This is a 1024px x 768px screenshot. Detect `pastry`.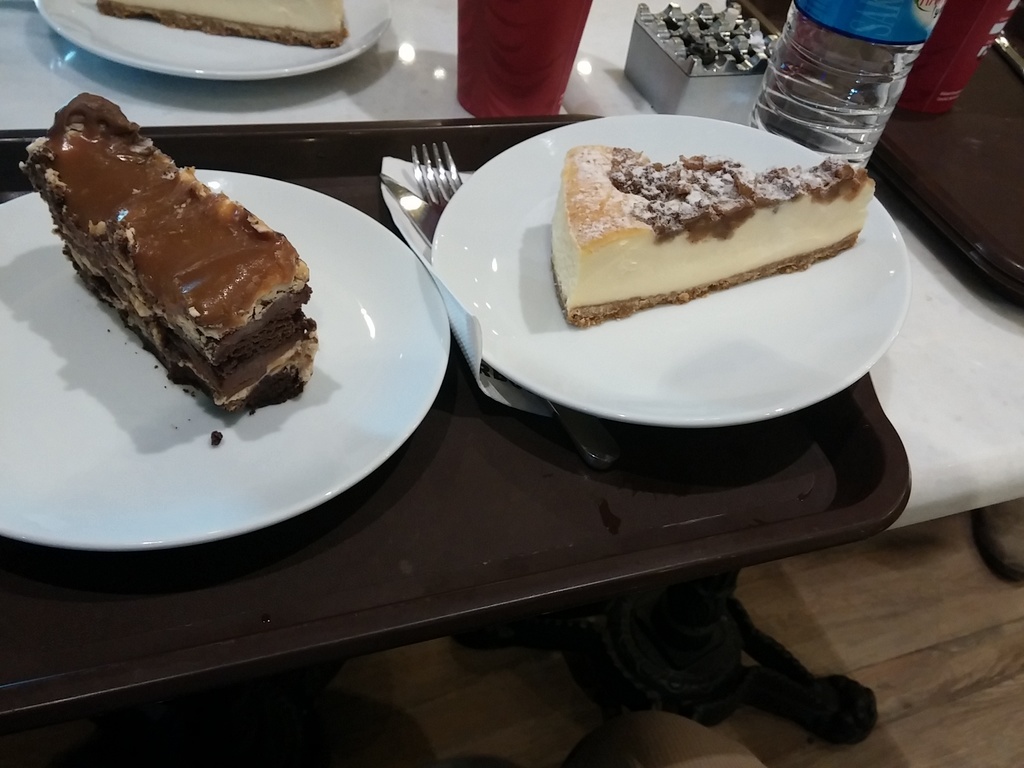
(20,92,319,425).
